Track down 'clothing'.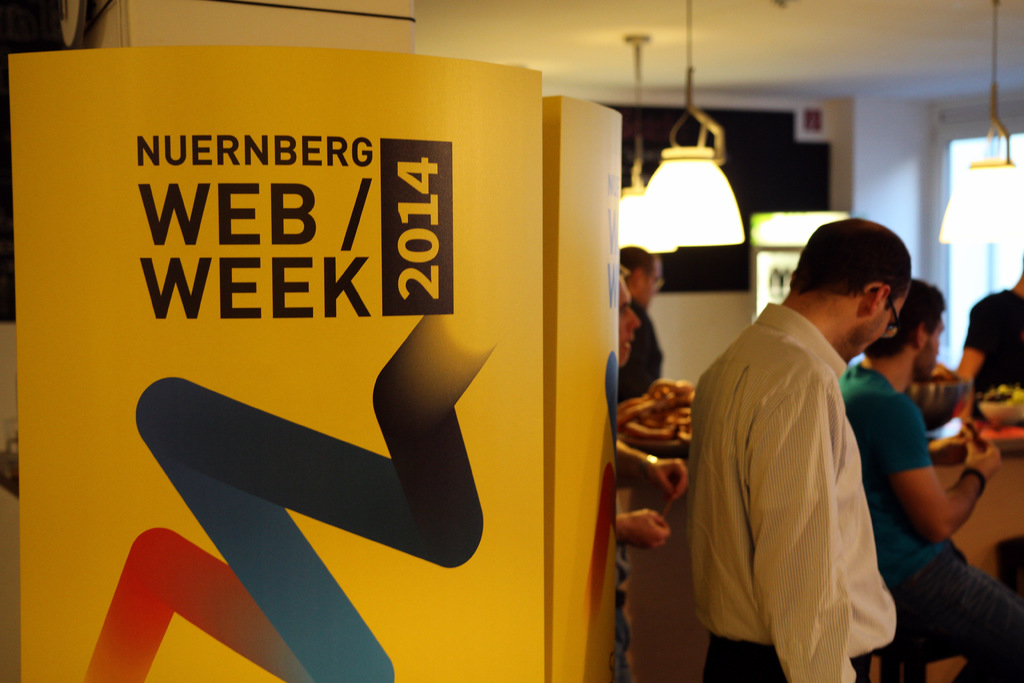
Tracked to region(696, 263, 919, 679).
